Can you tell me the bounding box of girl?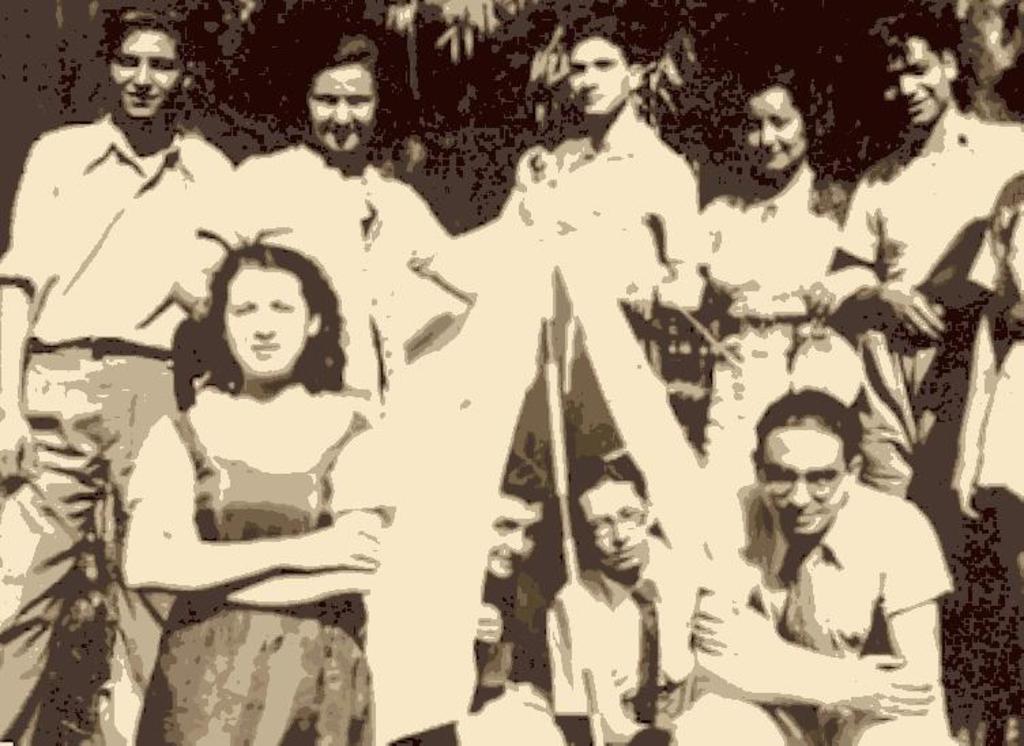
[112,212,403,745].
